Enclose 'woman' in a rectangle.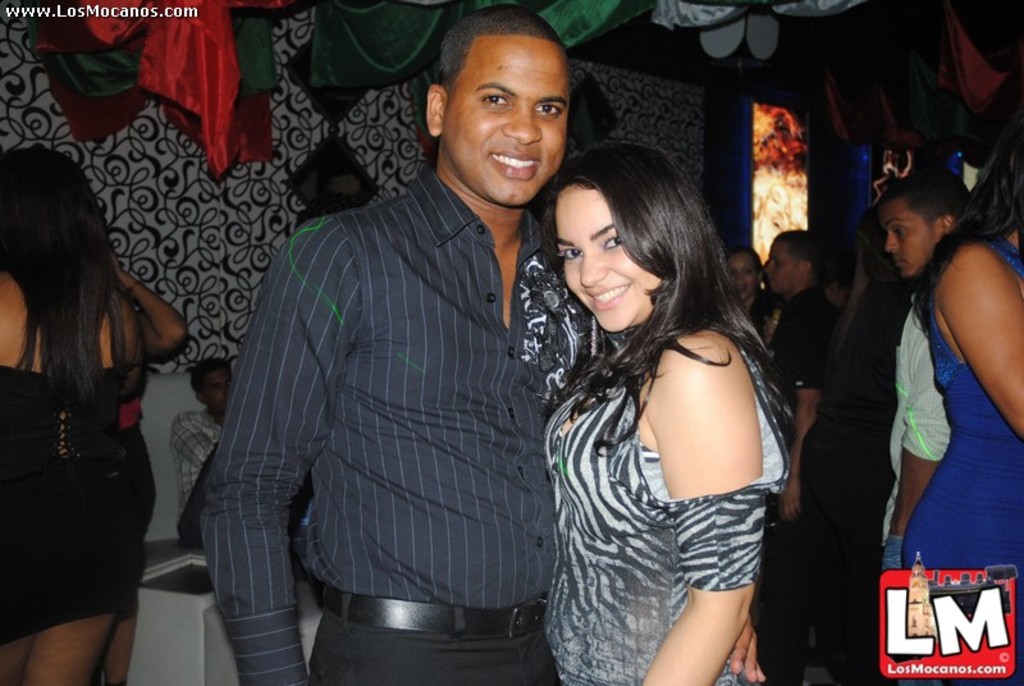
bbox(512, 124, 809, 685).
